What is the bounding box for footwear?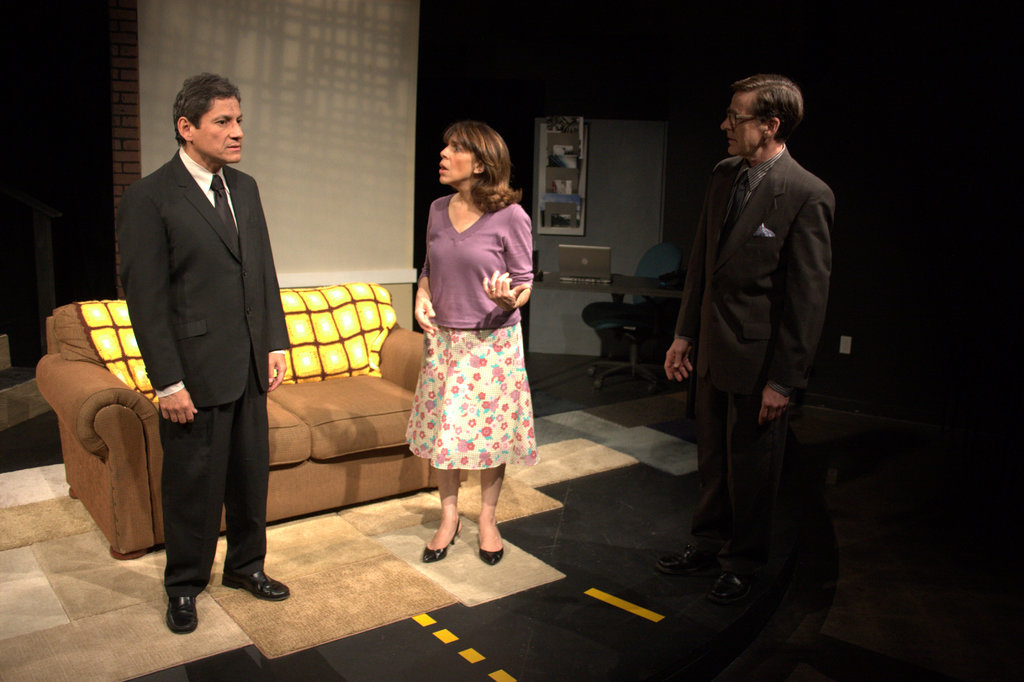
{"x1": 708, "y1": 571, "x2": 754, "y2": 602}.
